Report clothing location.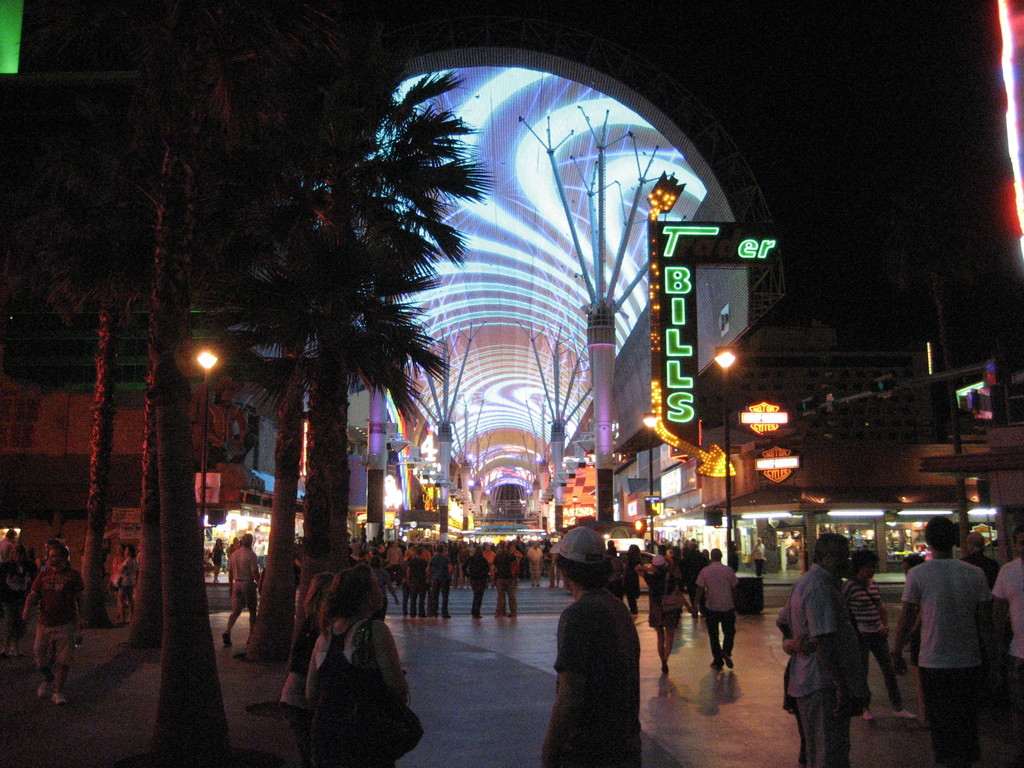
Report: bbox(22, 561, 82, 668).
